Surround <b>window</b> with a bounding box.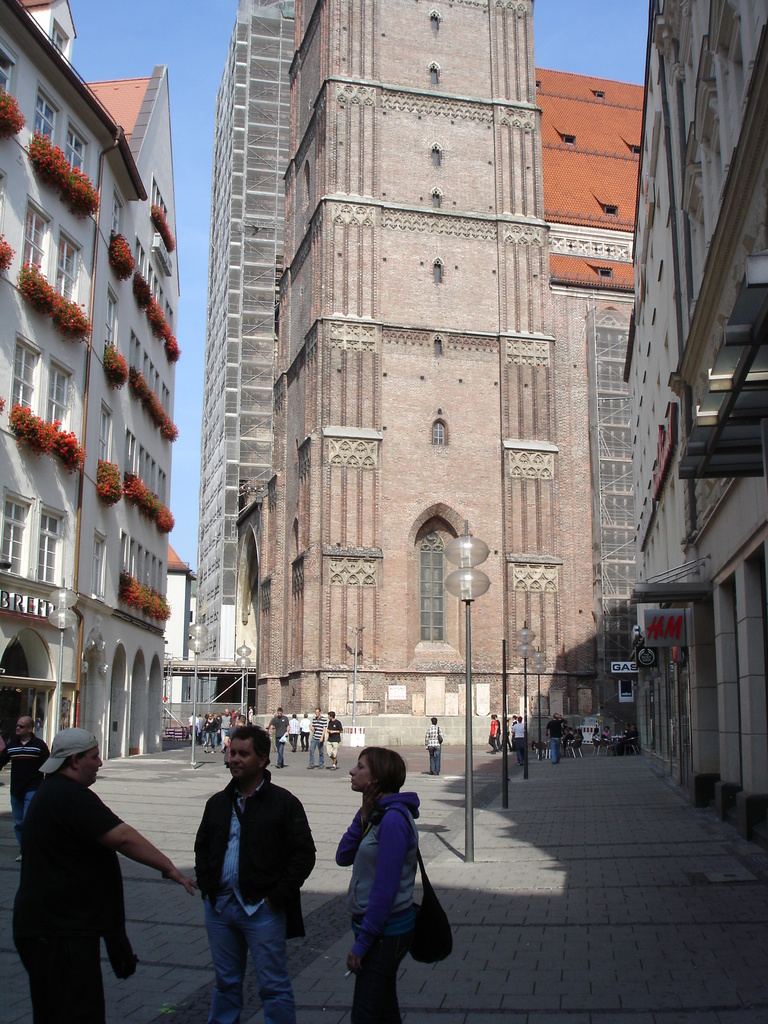
x1=0 y1=496 x2=33 y2=580.
